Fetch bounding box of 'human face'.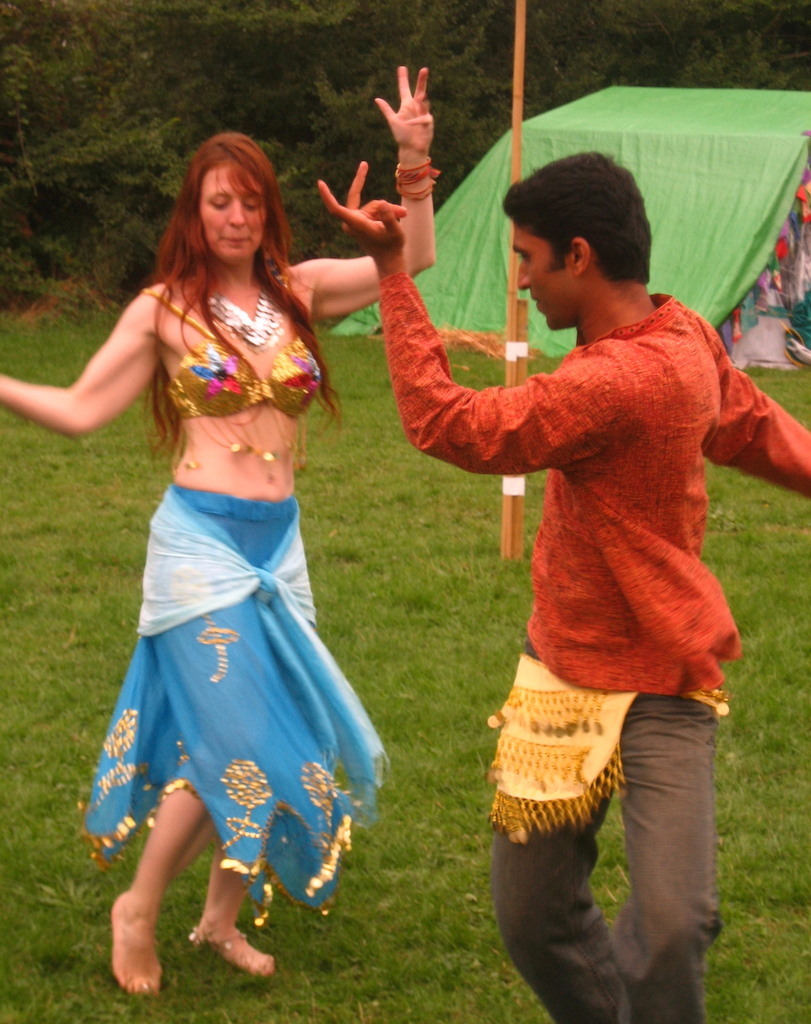
Bbox: left=196, top=164, right=273, bottom=257.
